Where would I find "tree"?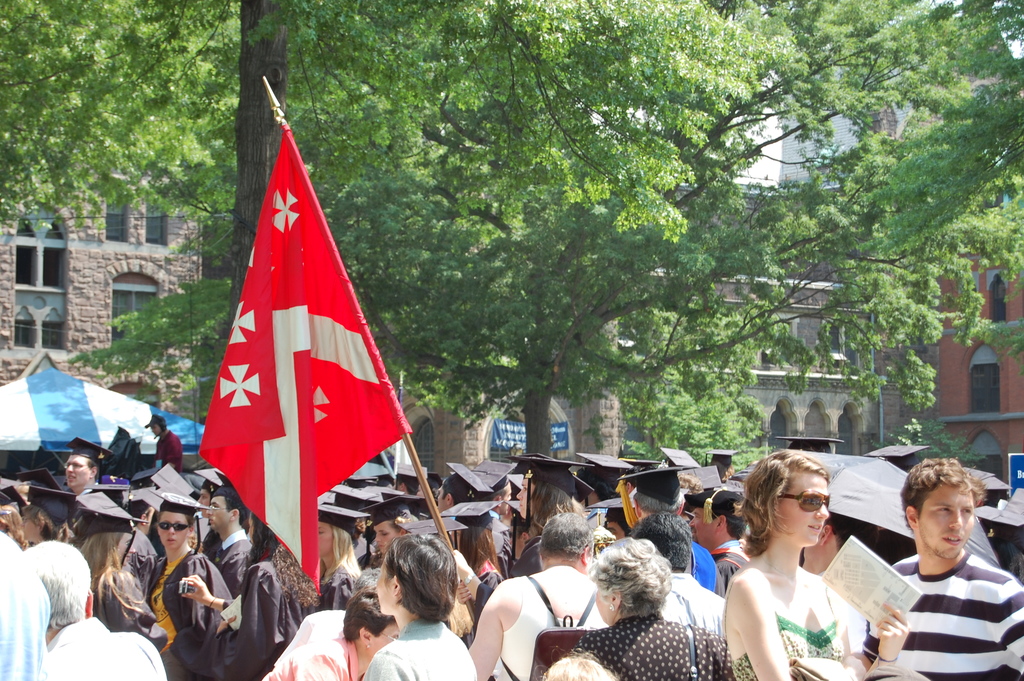
At box=[605, 0, 1021, 464].
